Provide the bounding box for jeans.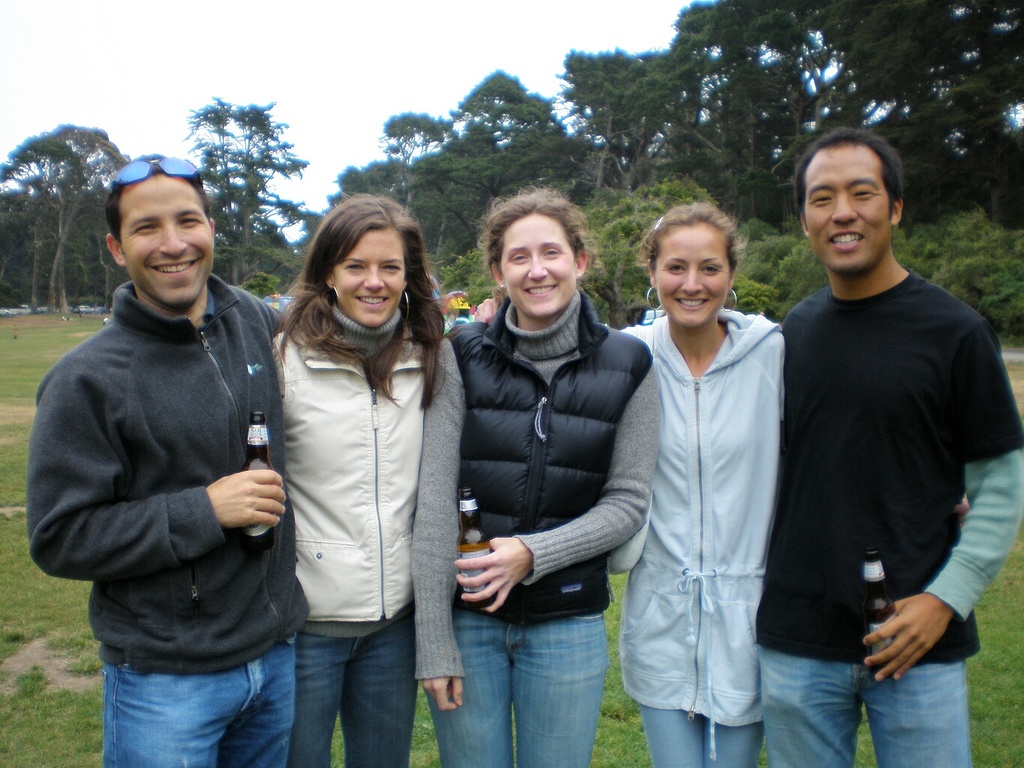
box=[293, 611, 416, 767].
